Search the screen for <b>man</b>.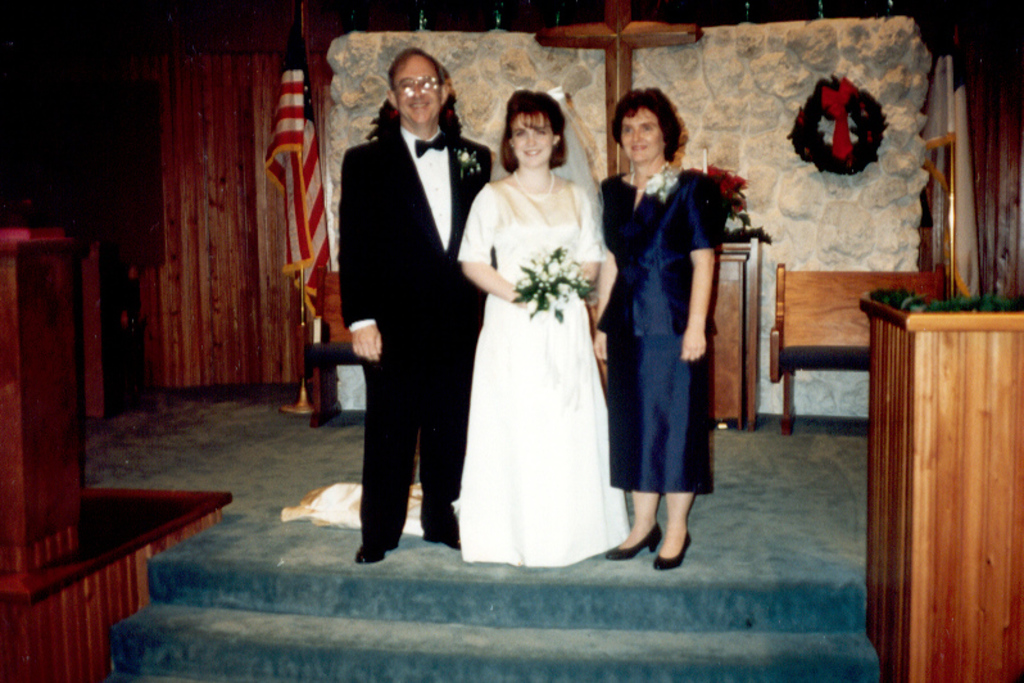
Found at 321/40/489/567.
